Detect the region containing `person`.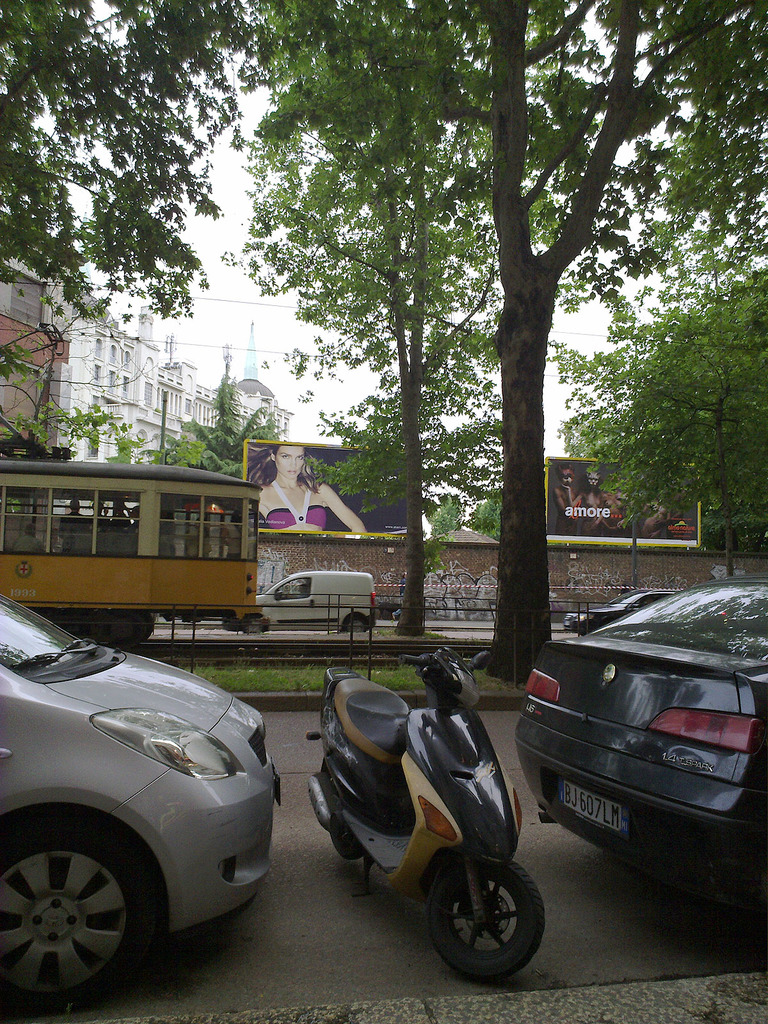
(116,495,133,536).
